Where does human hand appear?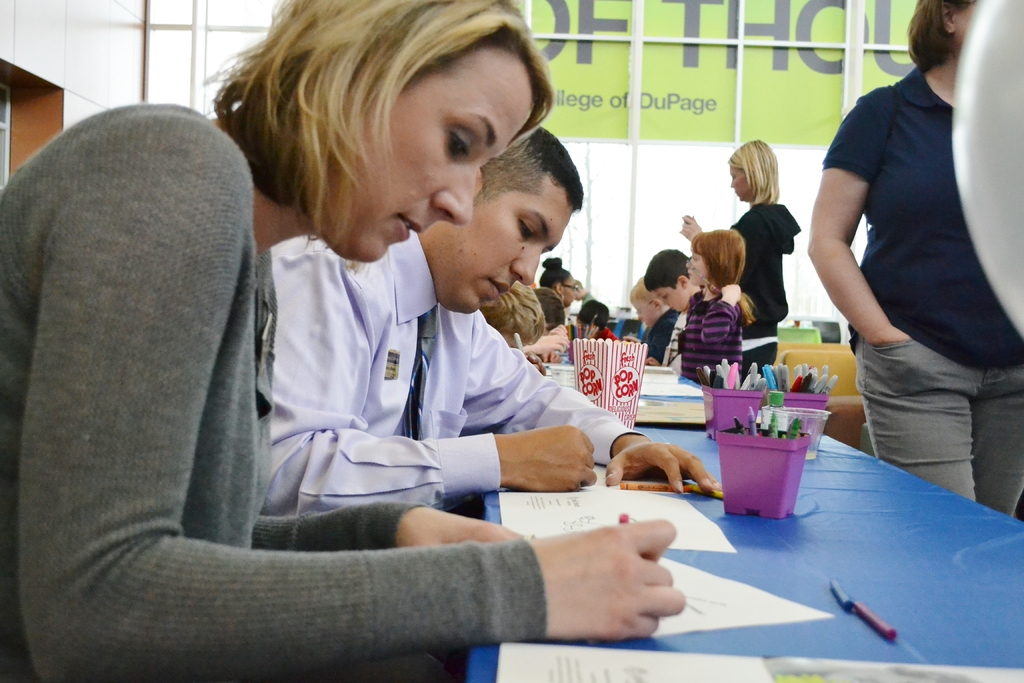
Appears at bbox=(620, 333, 640, 345).
